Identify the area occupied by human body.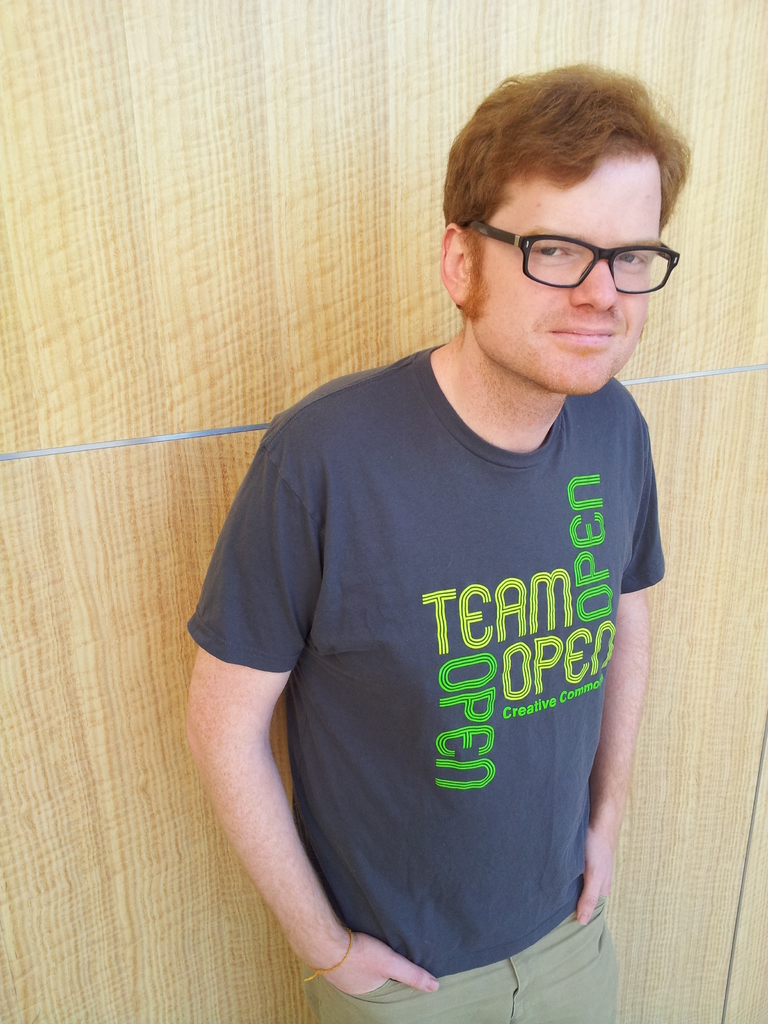
Area: [x1=168, y1=21, x2=707, y2=1023].
